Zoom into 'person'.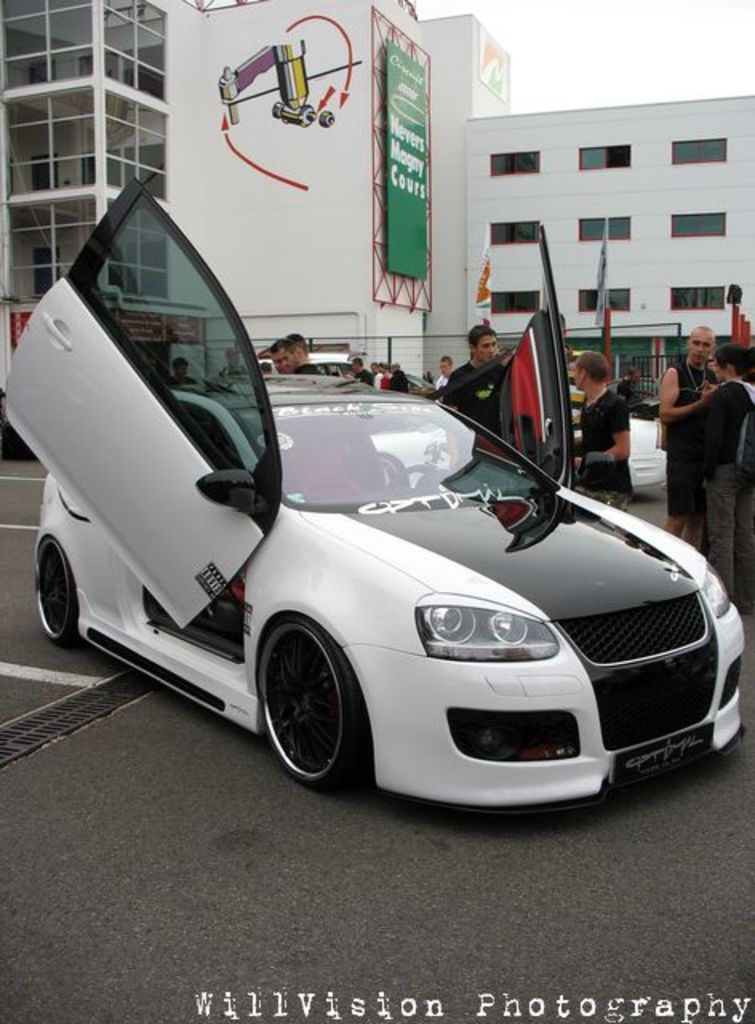
Zoom target: 277/336/326/387.
